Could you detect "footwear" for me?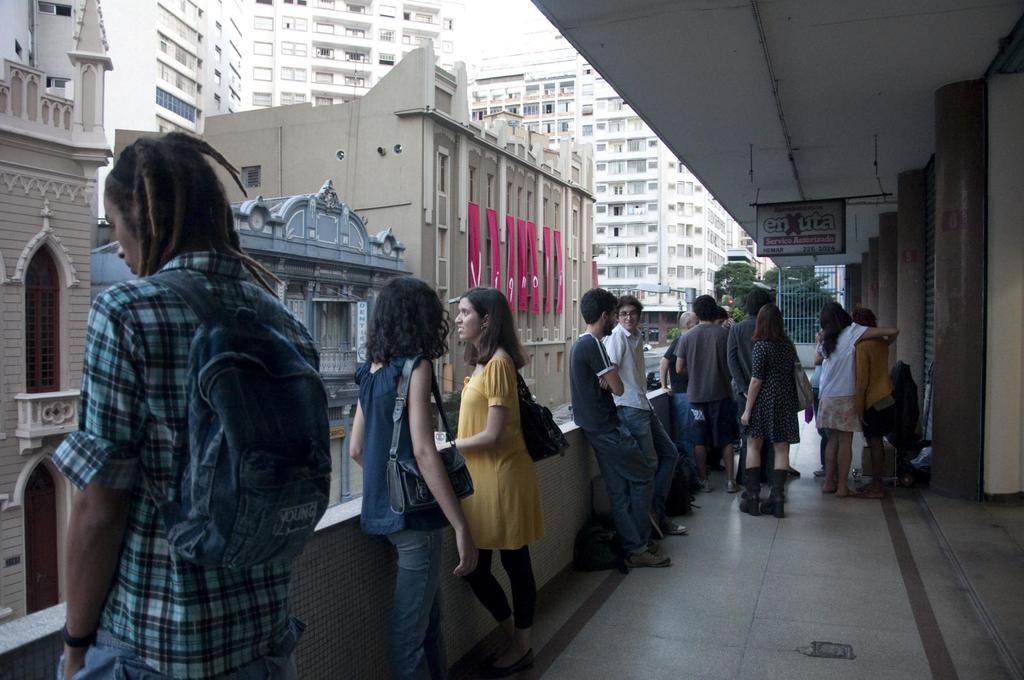
Detection result: (x1=762, y1=486, x2=786, y2=518).
